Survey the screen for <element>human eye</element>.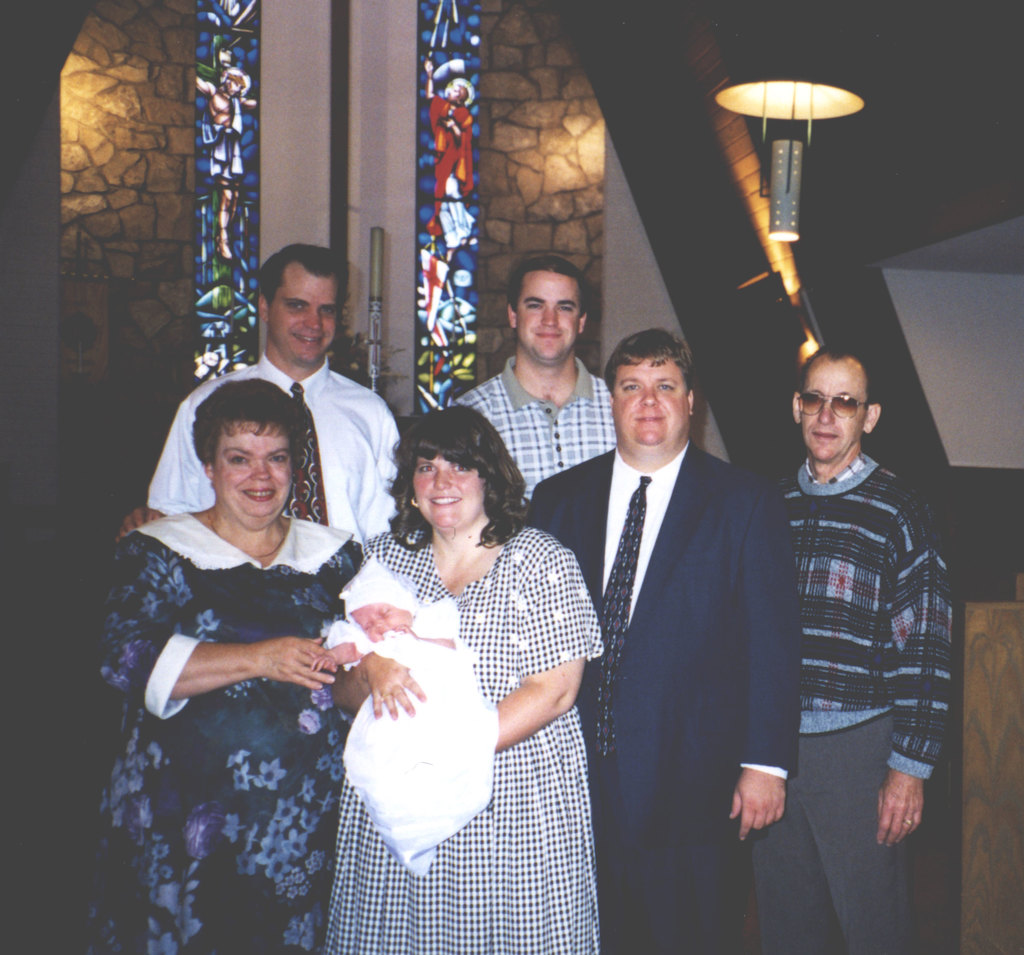
Survey found: 266,455,293,468.
